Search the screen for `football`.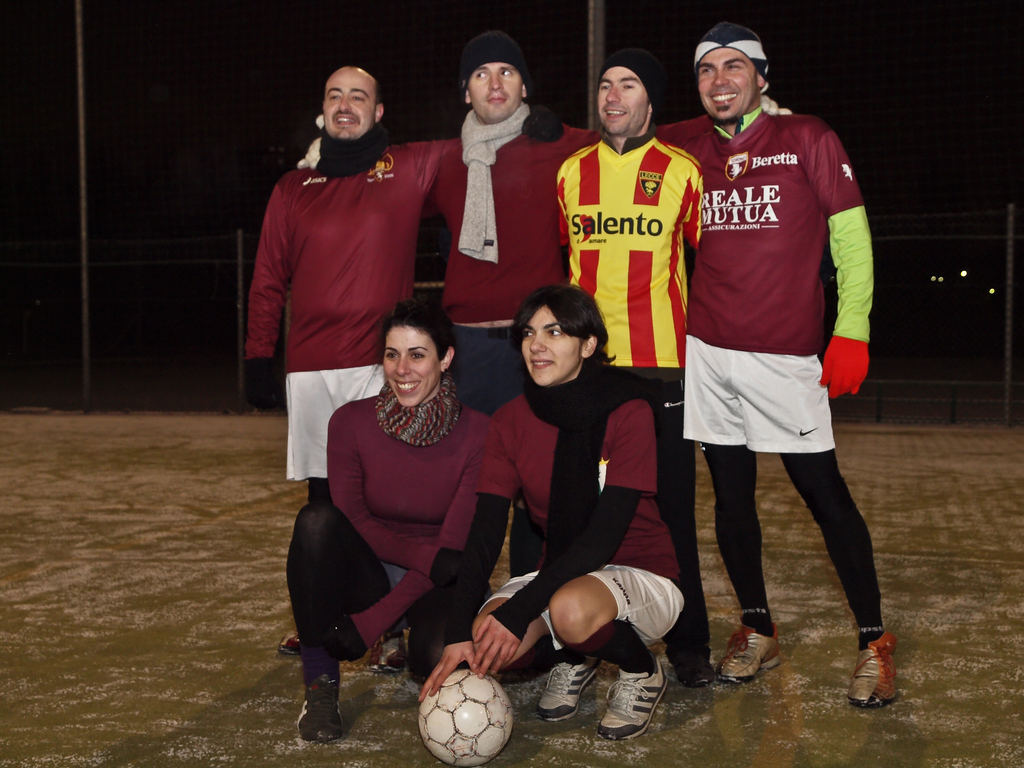
Found at (417,669,508,767).
